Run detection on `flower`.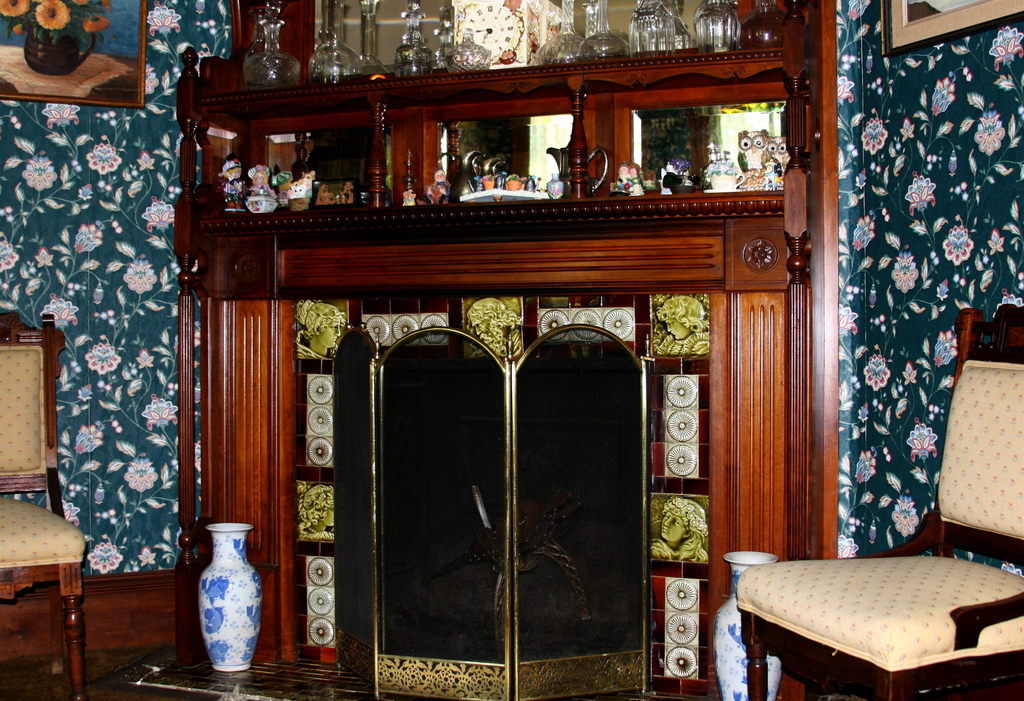
Result: {"x1": 85, "y1": 341, "x2": 116, "y2": 375}.
